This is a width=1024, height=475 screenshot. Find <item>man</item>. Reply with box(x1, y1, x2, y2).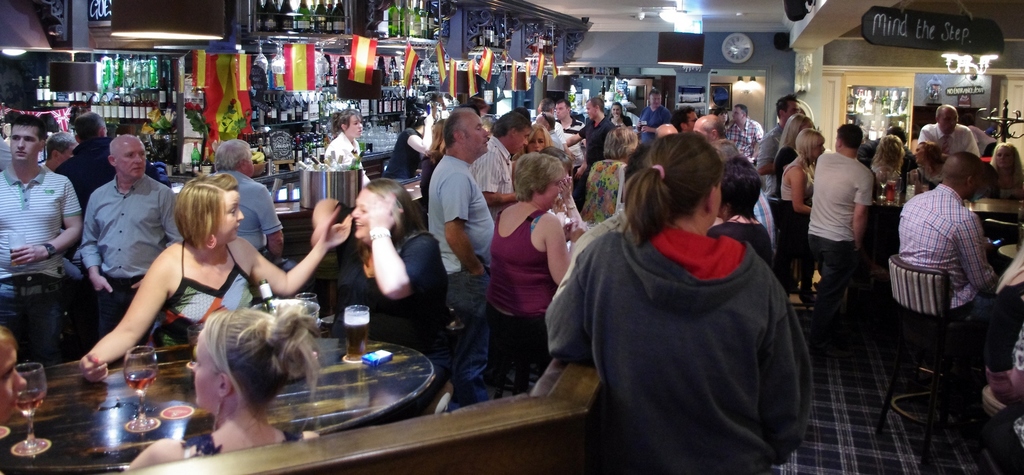
box(804, 123, 878, 256).
